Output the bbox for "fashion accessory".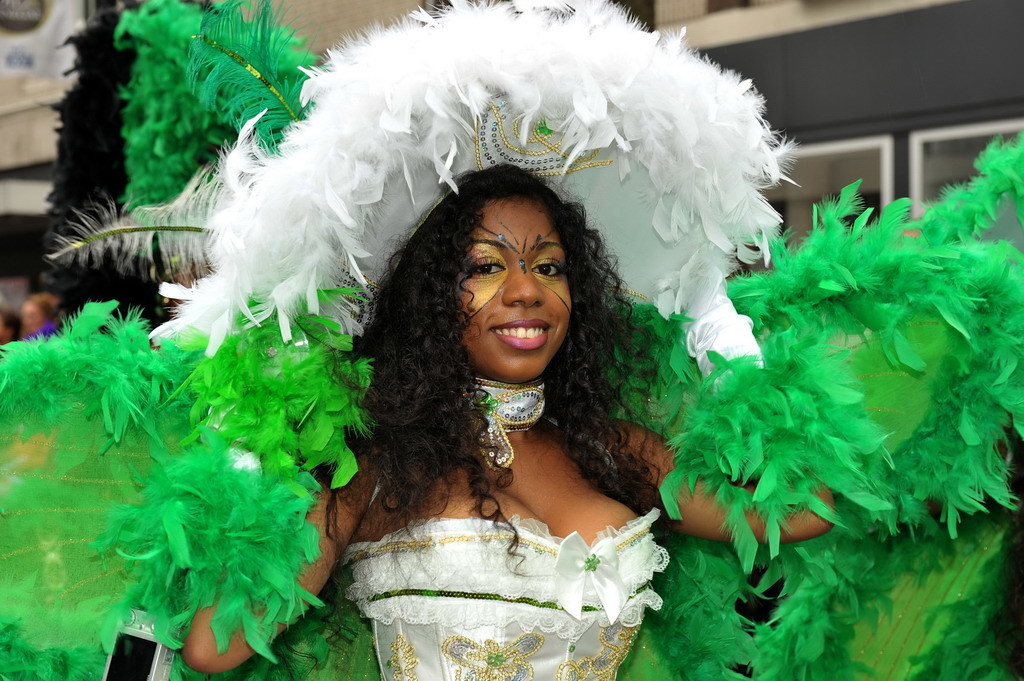
left=455, top=382, right=547, bottom=468.
